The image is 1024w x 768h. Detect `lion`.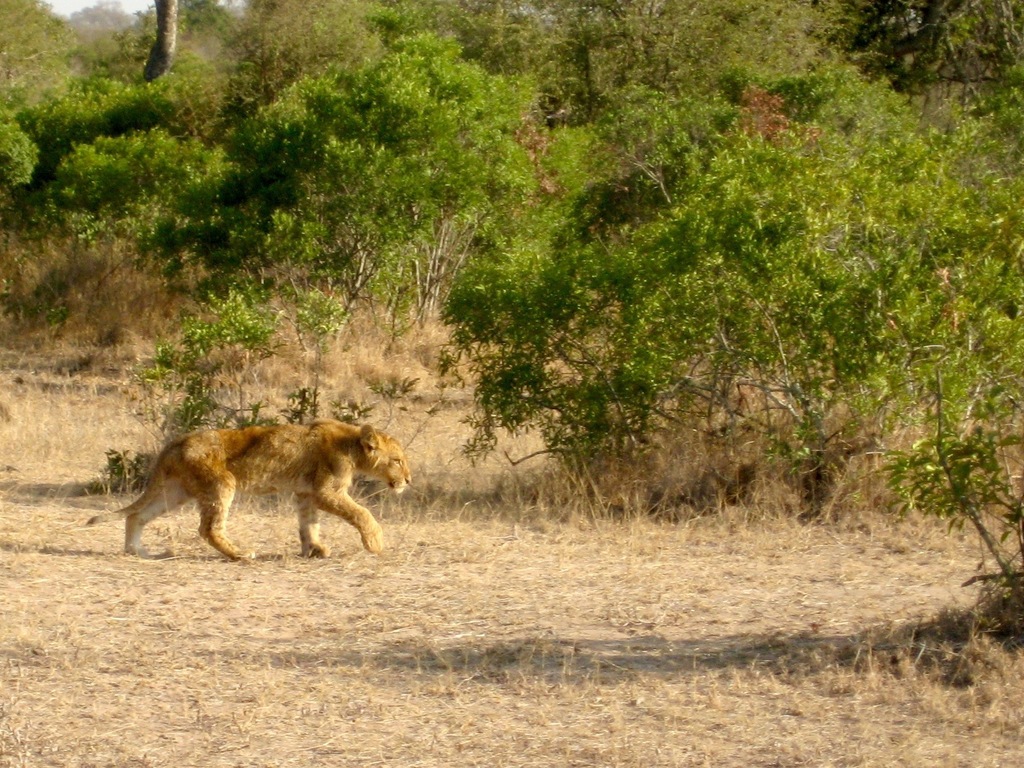
Detection: <region>86, 420, 417, 560</region>.
